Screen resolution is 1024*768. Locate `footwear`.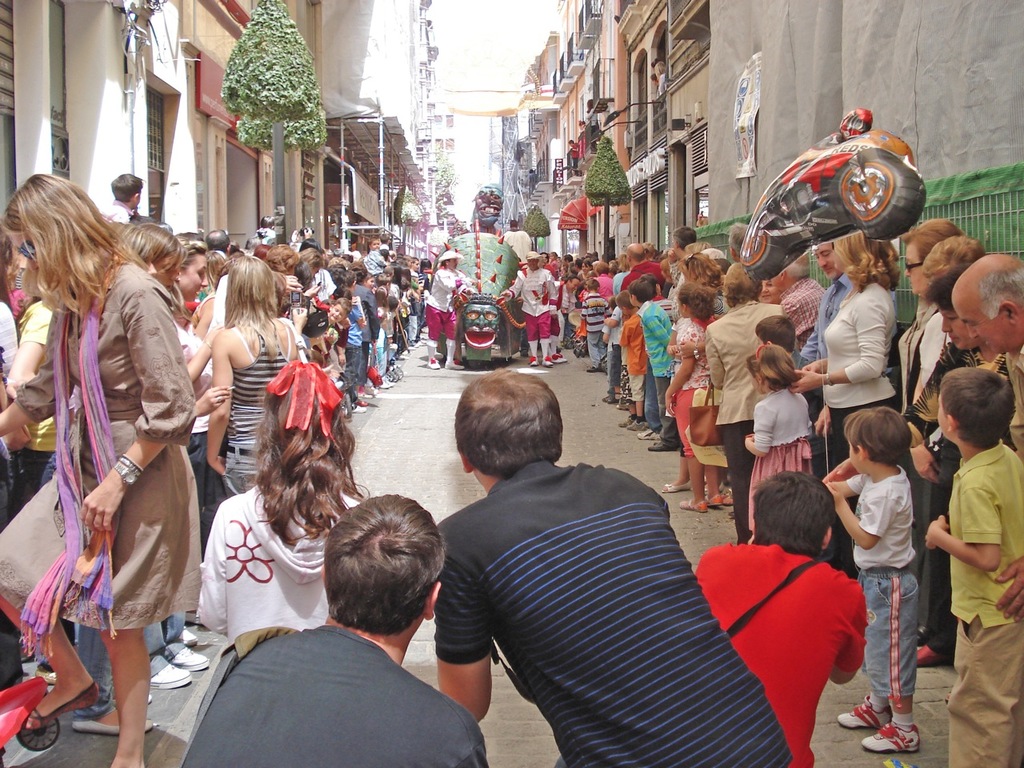
box(565, 354, 569, 360).
